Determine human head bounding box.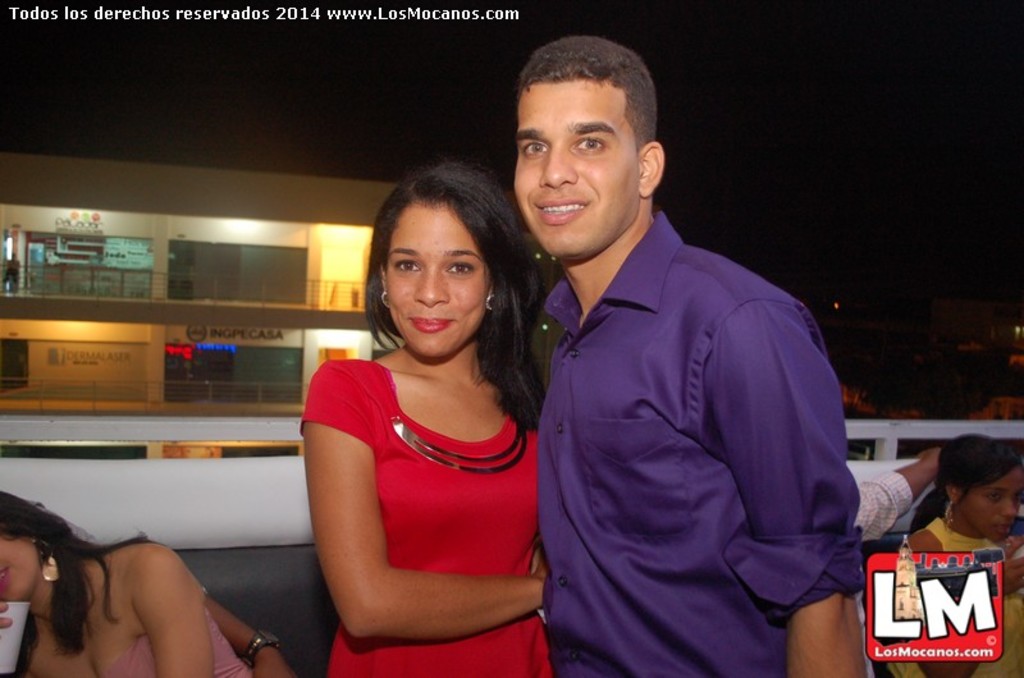
Determined: 367, 162, 538, 368.
